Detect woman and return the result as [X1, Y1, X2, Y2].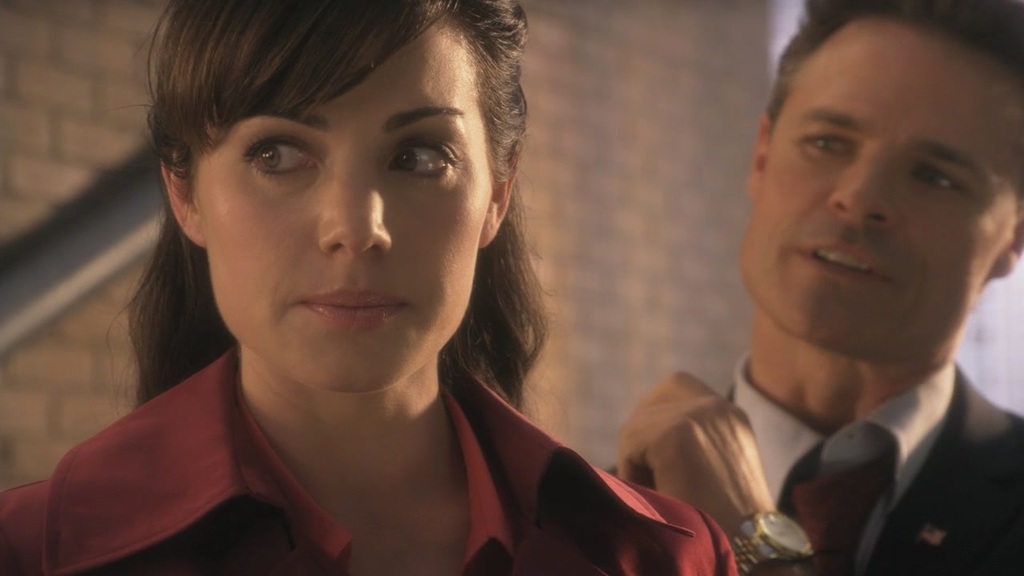
[19, 3, 727, 571].
